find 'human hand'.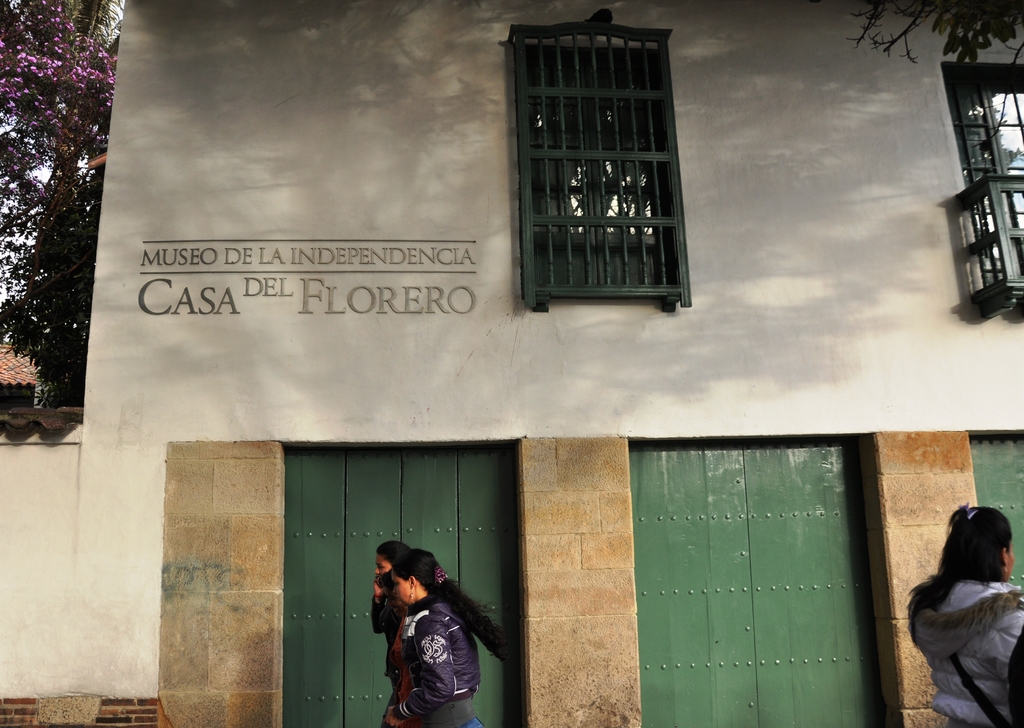
detection(383, 708, 395, 722).
